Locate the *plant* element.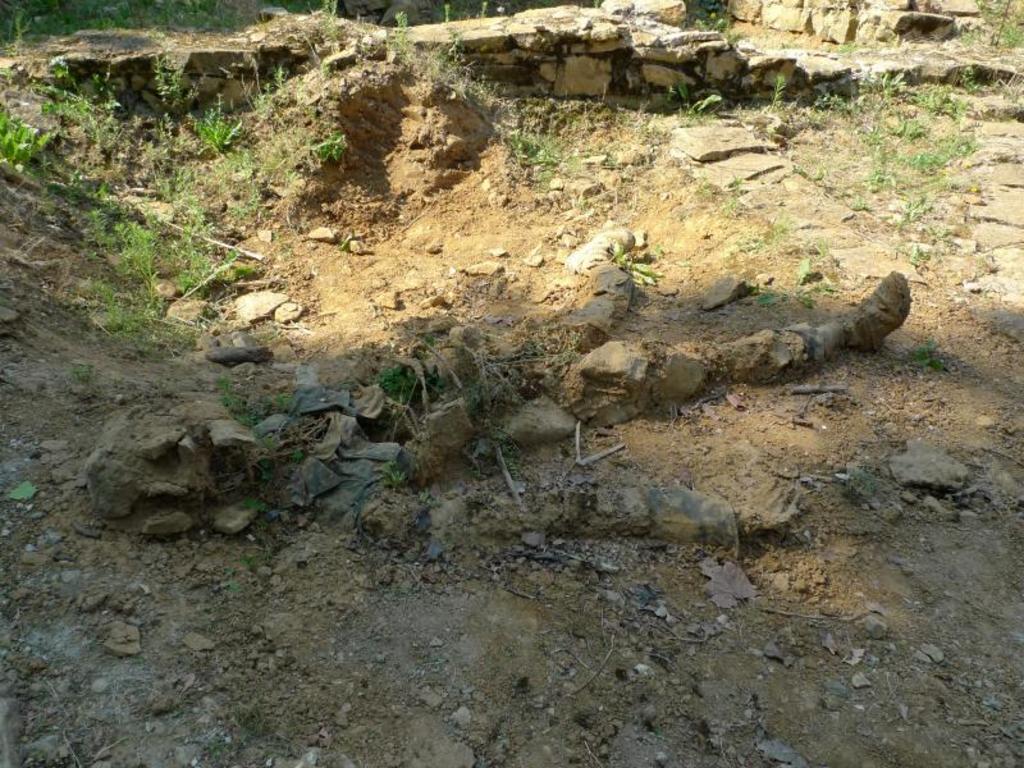
Element bbox: {"left": 306, "top": 120, "right": 352, "bottom": 165}.
